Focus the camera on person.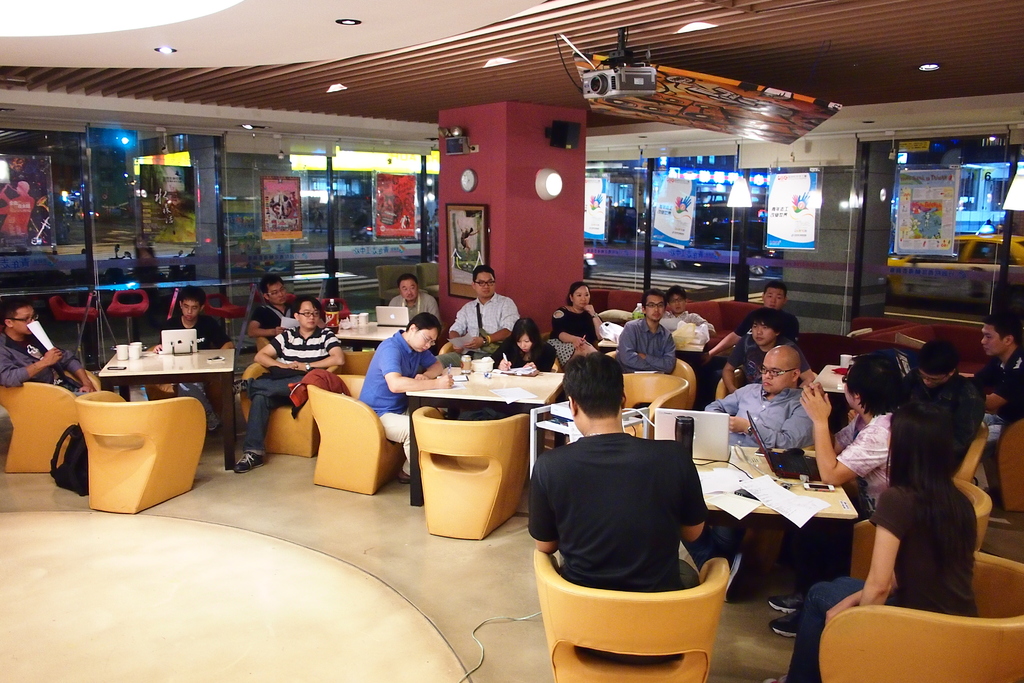
Focus region: [x1=612, y1=292, x2=673, y2=370].
